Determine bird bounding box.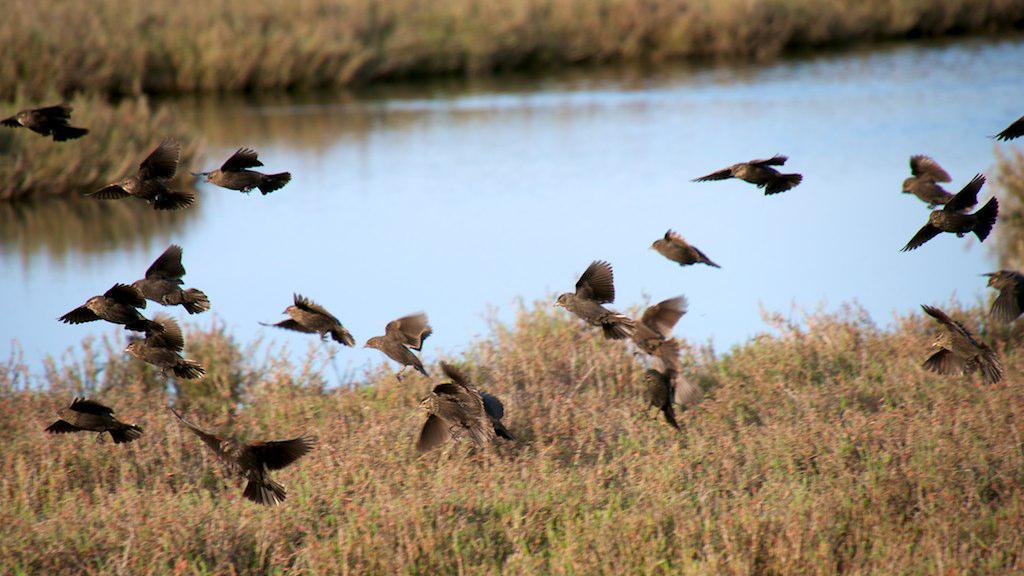
Determined: (82, 132, 193, 214).
